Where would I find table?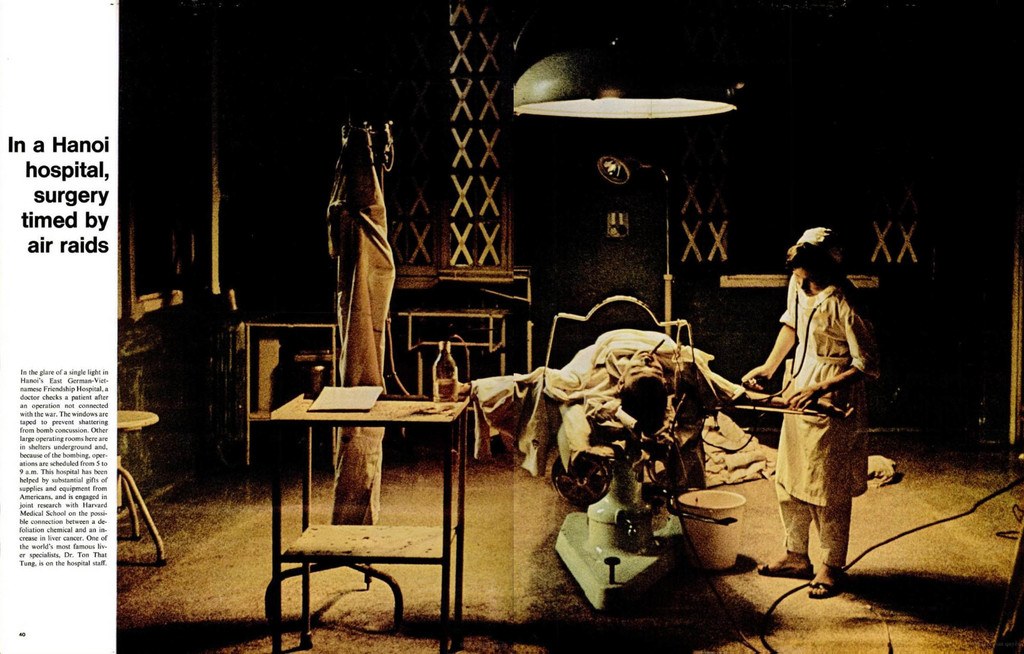
At region(118, 411, 165, 563).
